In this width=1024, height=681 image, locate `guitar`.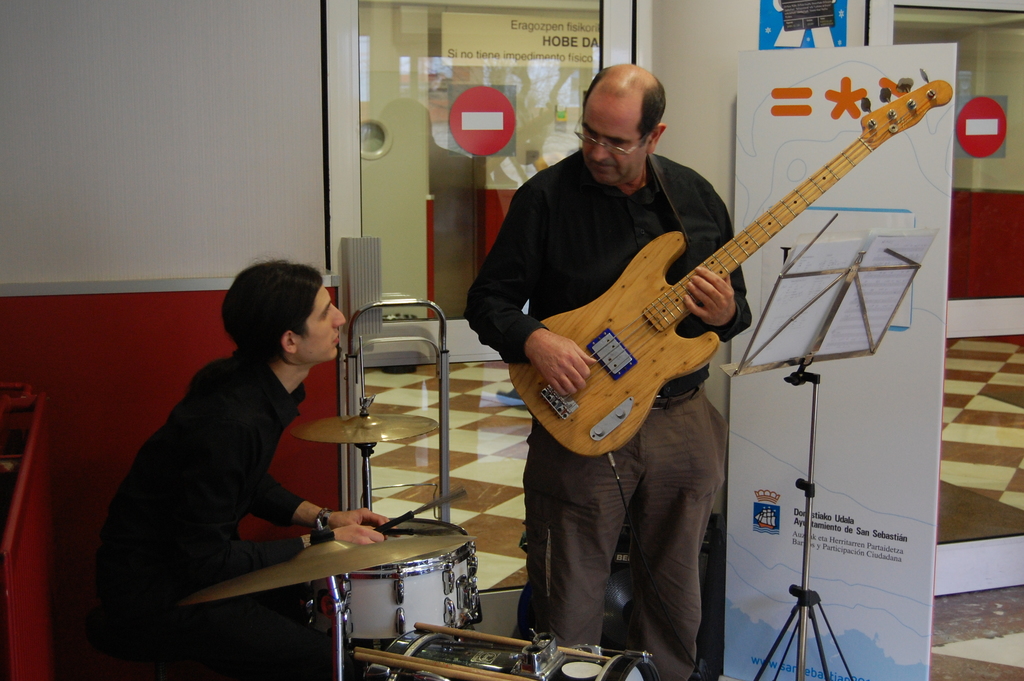
Bounding box: (521, 88, 932, 470).
